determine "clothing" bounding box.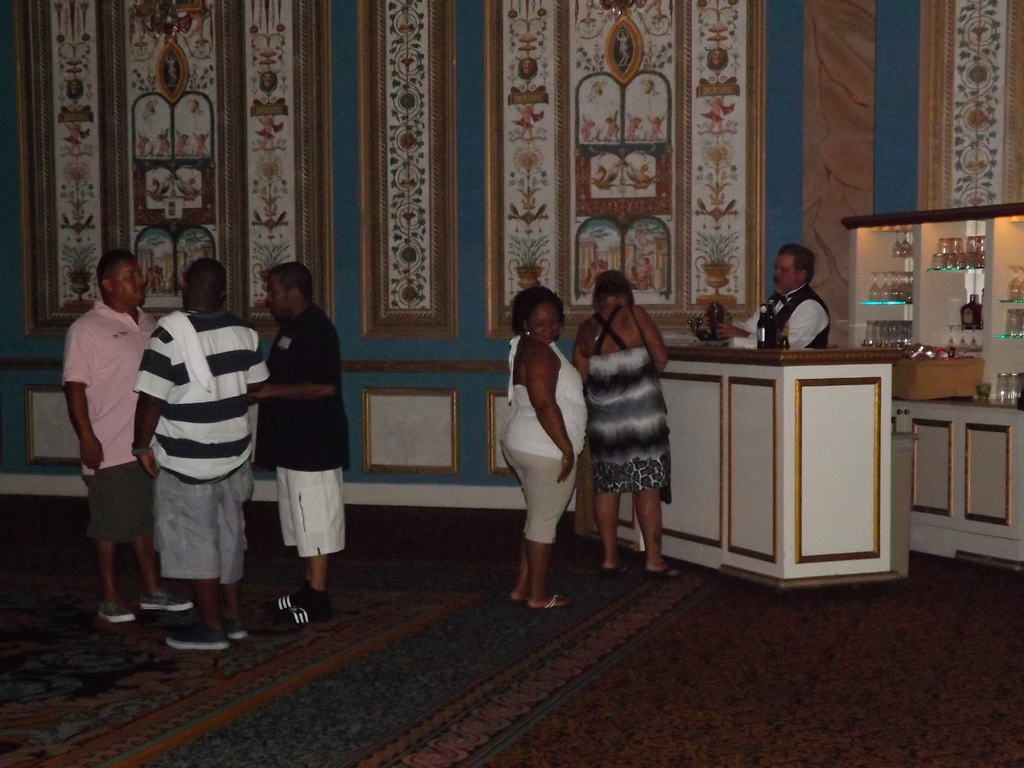
Determined: <box>747,283,828,341</box>.
